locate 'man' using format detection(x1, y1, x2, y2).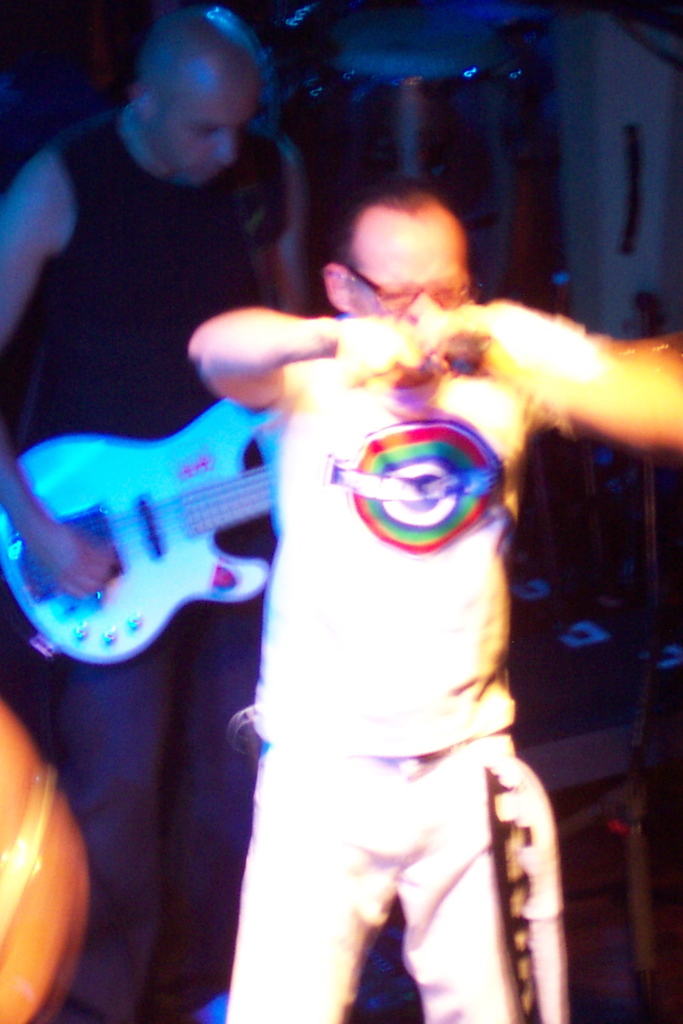
detection(156, 105, 618, 999).
